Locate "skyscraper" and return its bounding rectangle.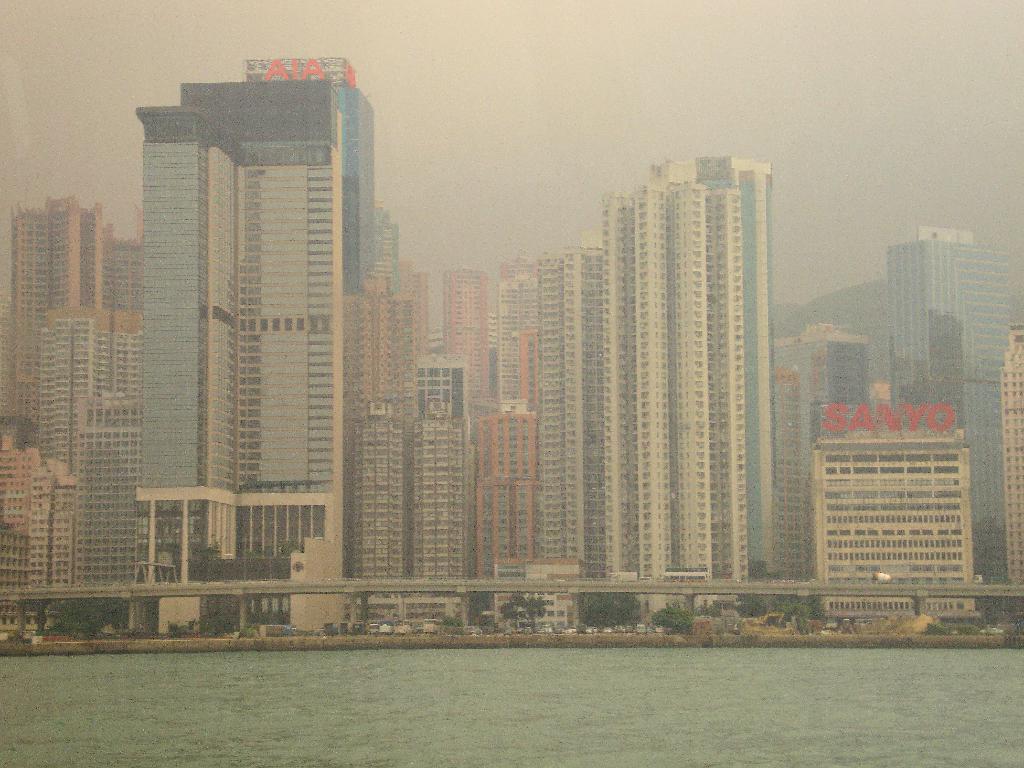
box=[413, 353, 467, 616].
